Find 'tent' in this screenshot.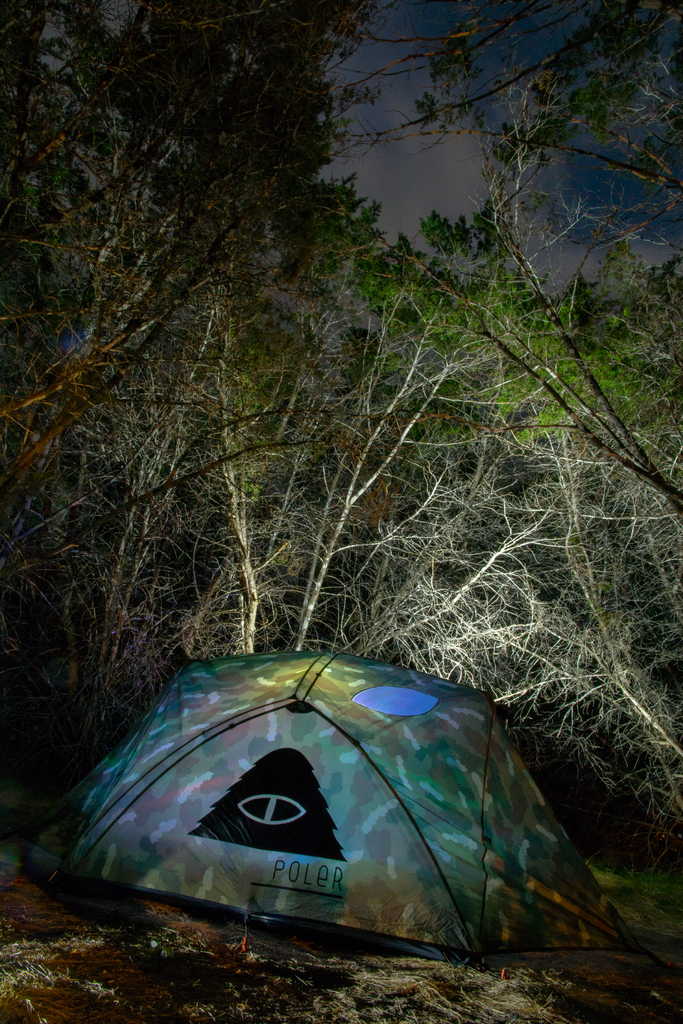
The bounding box for 'tent' is <bbox>78, 692, 610, 970</bbox>.
